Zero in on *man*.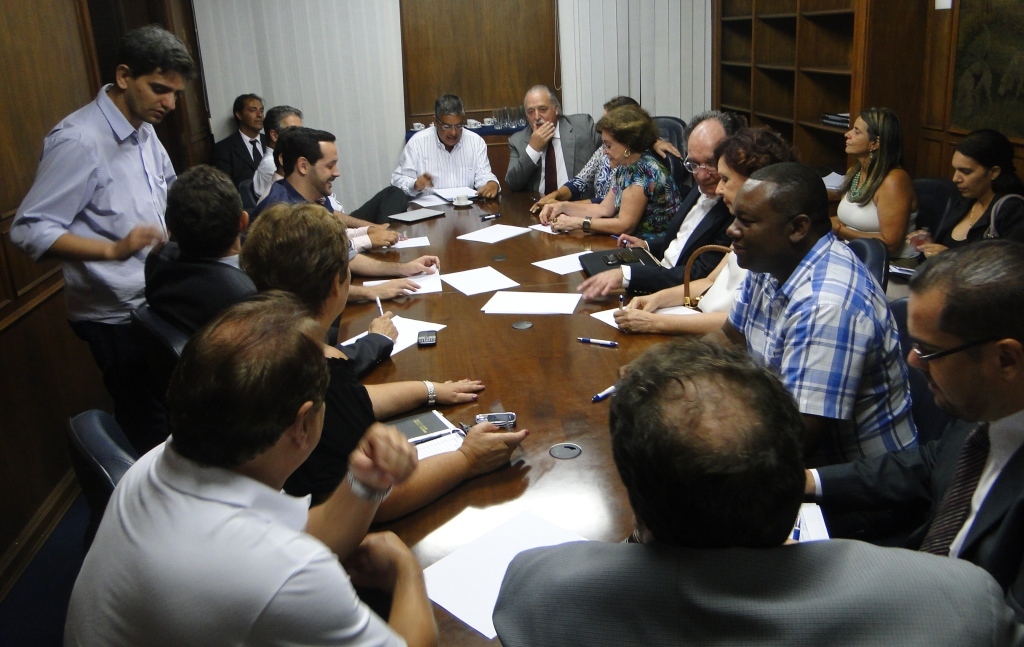
Zeroed in: region(390, 93, 503, 198).
